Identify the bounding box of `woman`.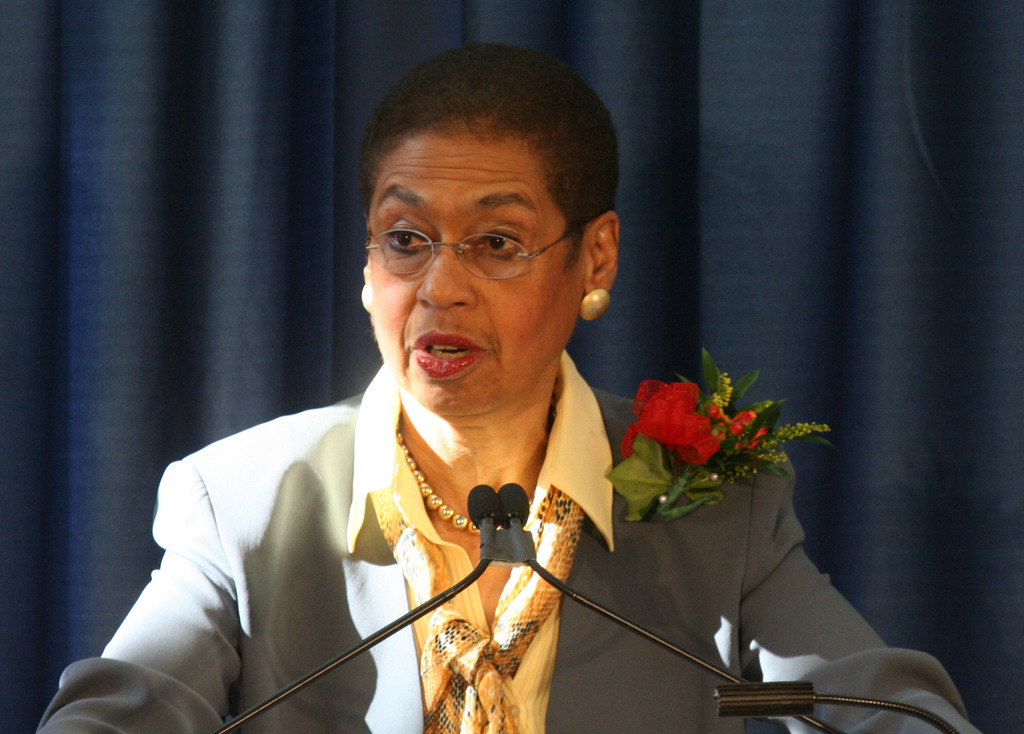
pyautogui.locateOnScreen(133, 81, 710, 727).
